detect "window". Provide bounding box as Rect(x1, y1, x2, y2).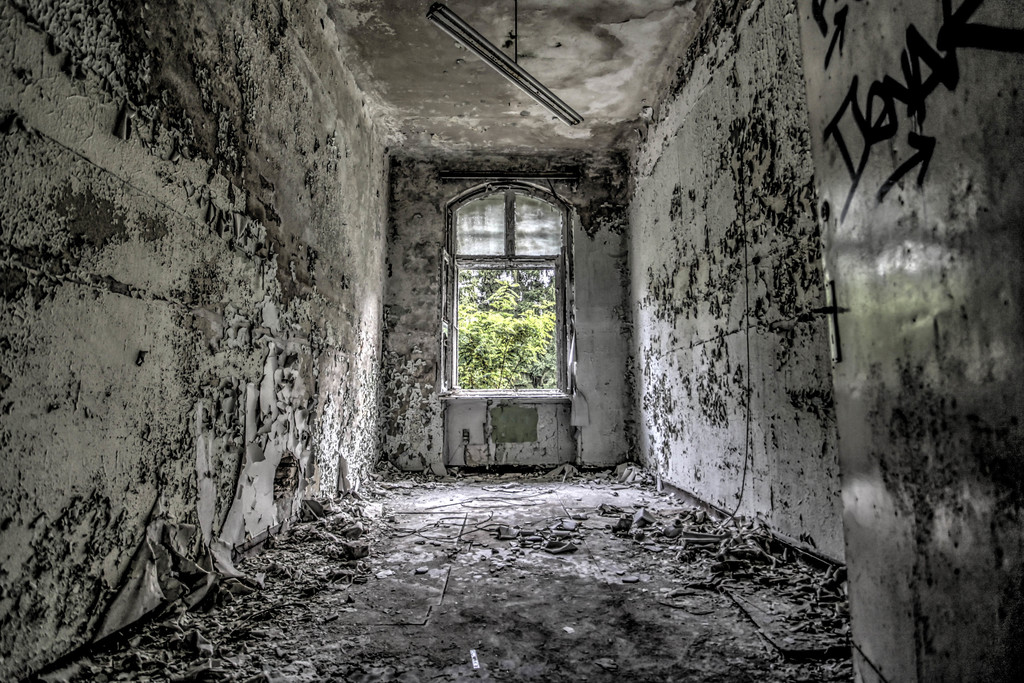
Rect(451, 160, 575, 427).
